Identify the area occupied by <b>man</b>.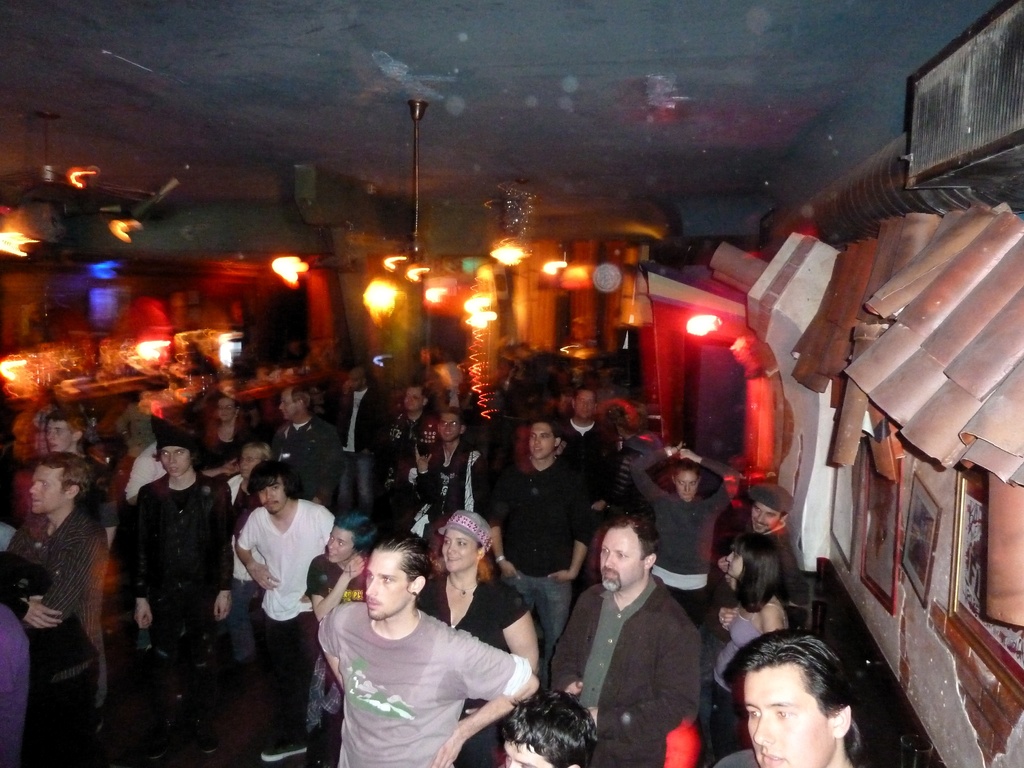
Area: 488,417,599,644.
